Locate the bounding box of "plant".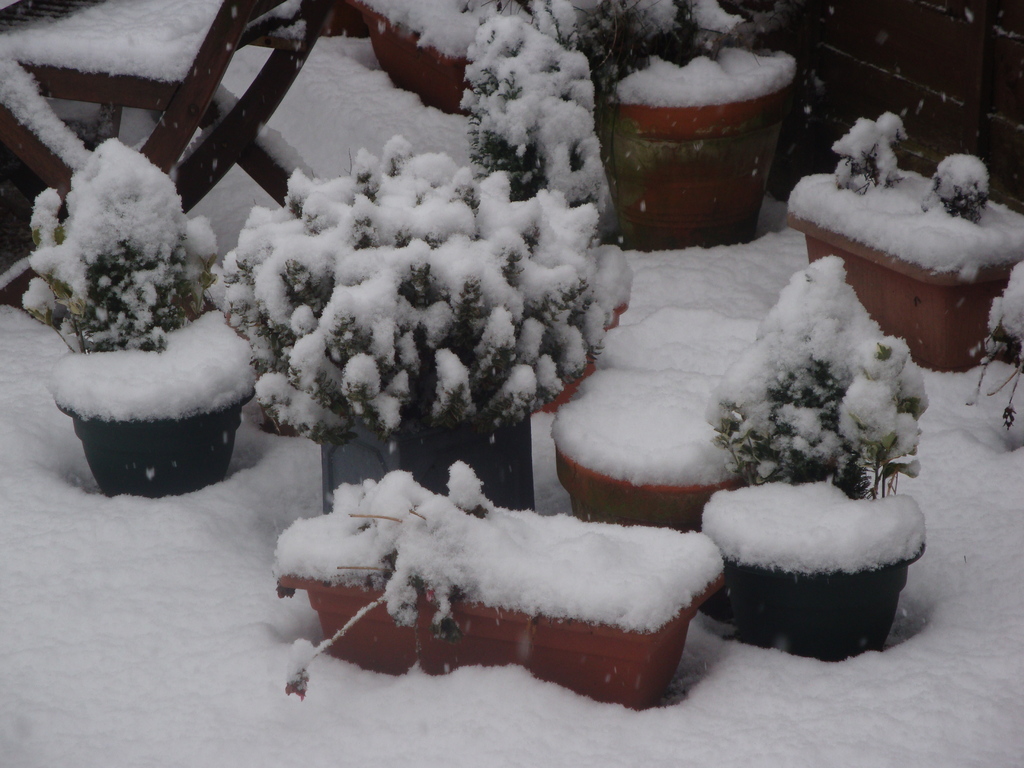
Bounding box: 920,161,998,236.
